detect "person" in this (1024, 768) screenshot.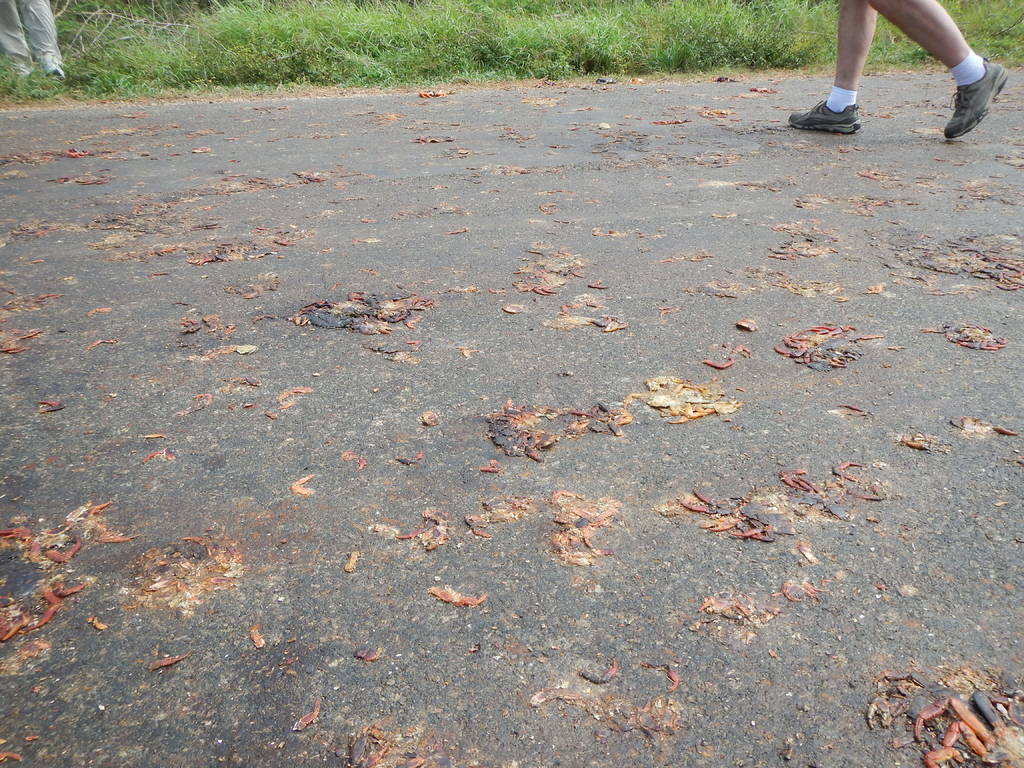
Detection: {"left": 0, "top": 2, "right": 61, "bottom": 86}.
